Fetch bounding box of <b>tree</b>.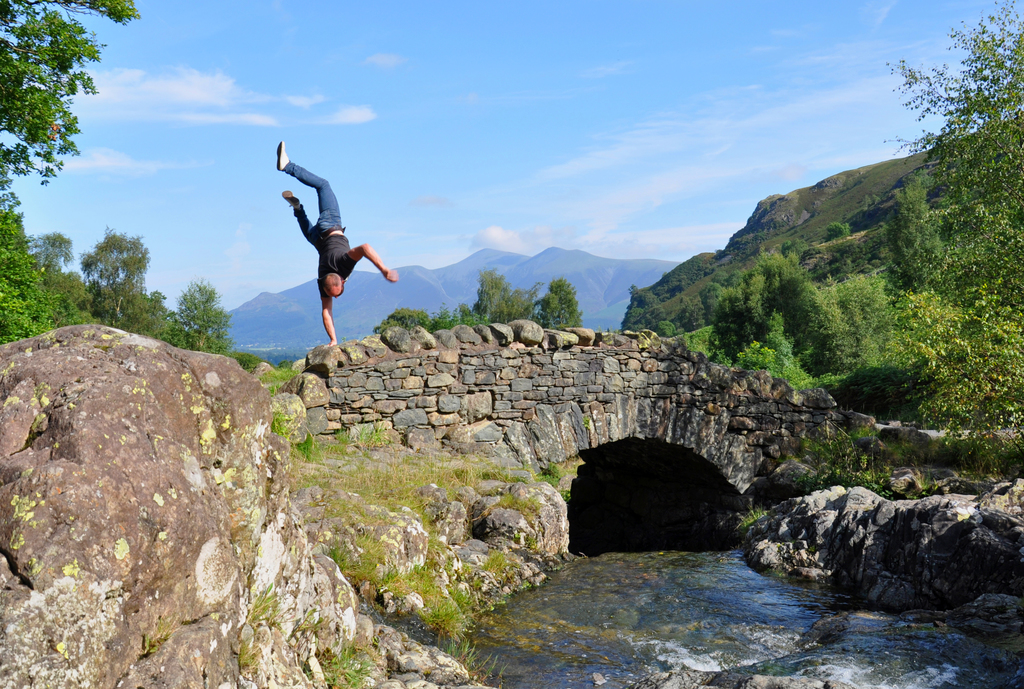
Bbox: [604, 291, 668, 333].
